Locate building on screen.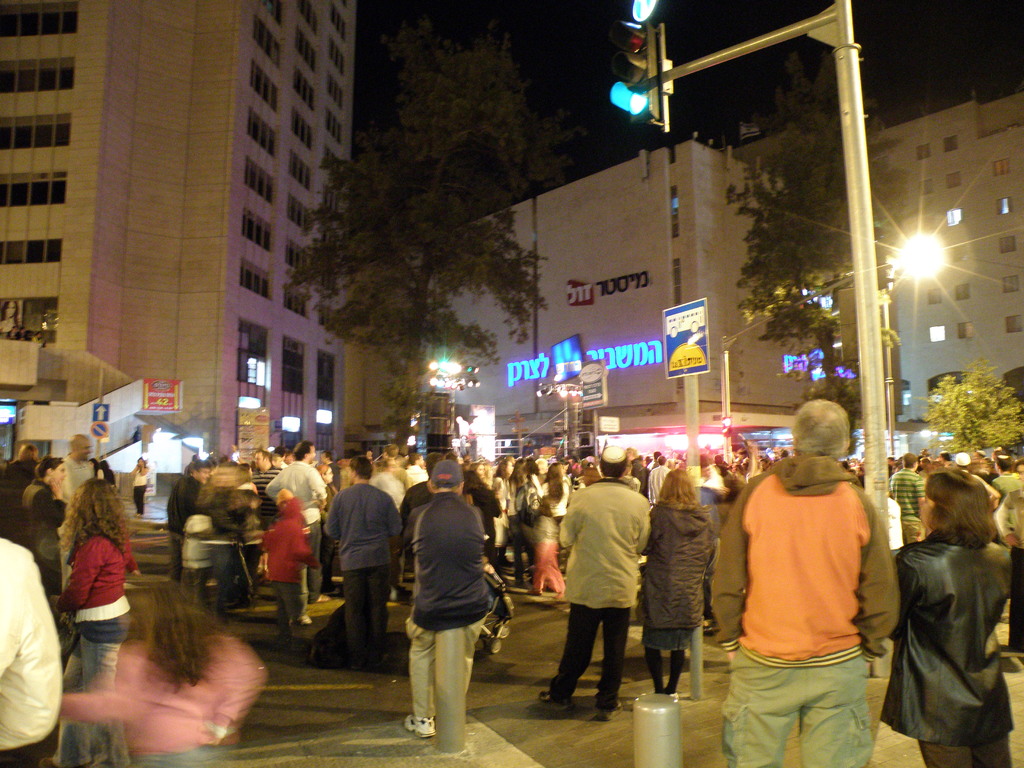
On screen at box=[0, 0, 355, 493].
